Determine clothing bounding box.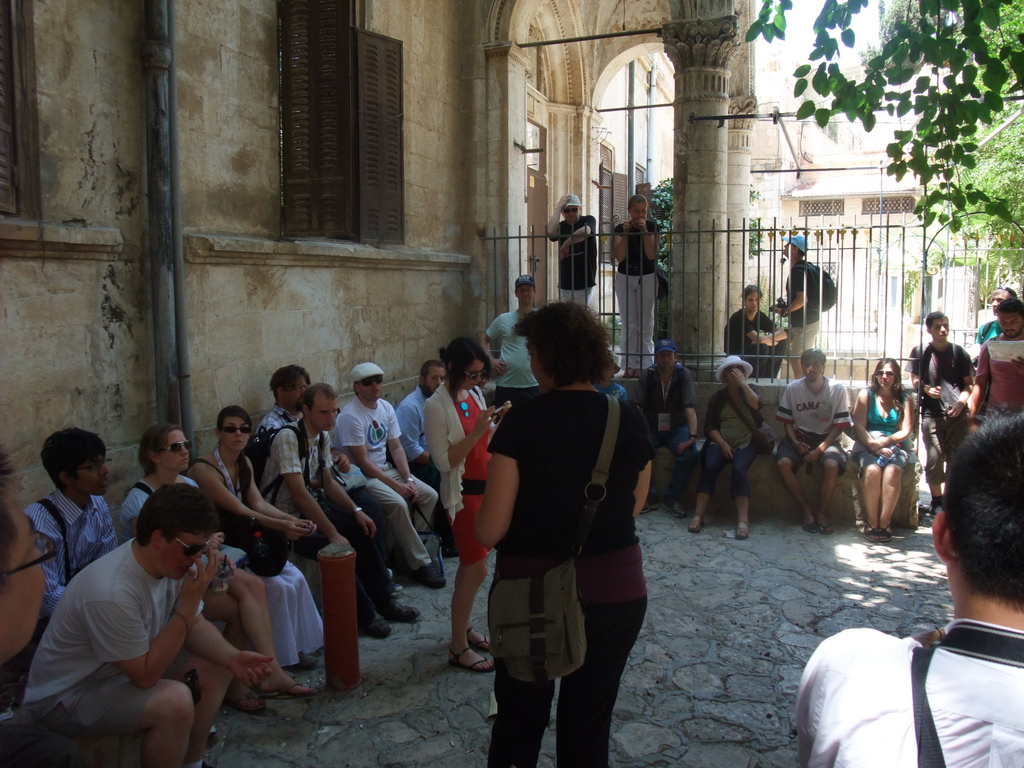
Determined: bbox(979, 339, 1023, 404).
